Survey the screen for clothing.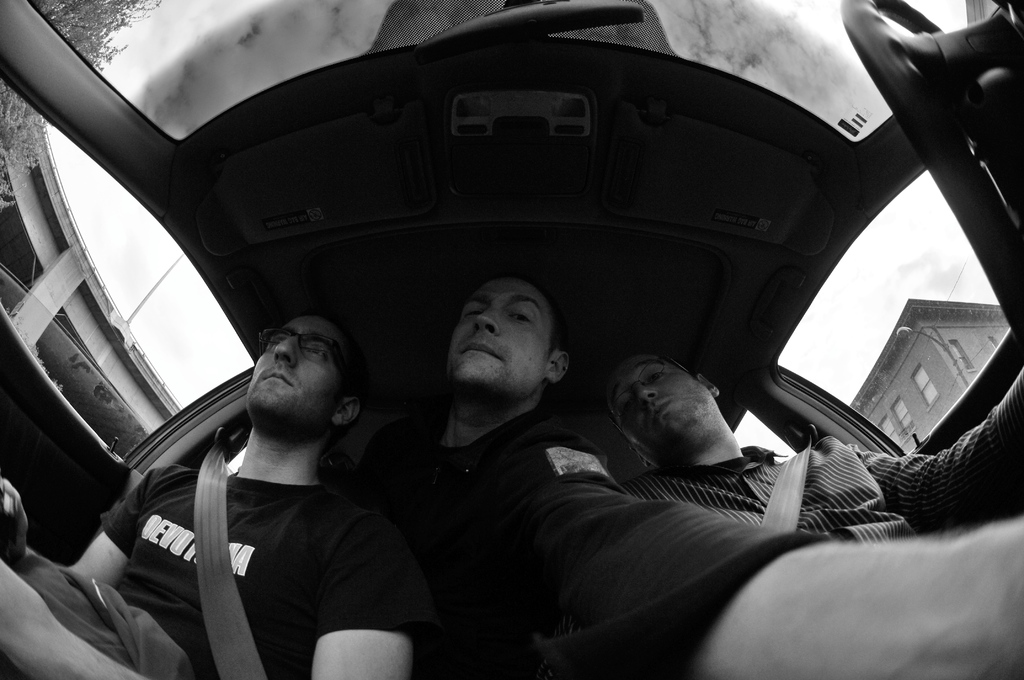
Survey found: 593, 370, 1023, 554.
